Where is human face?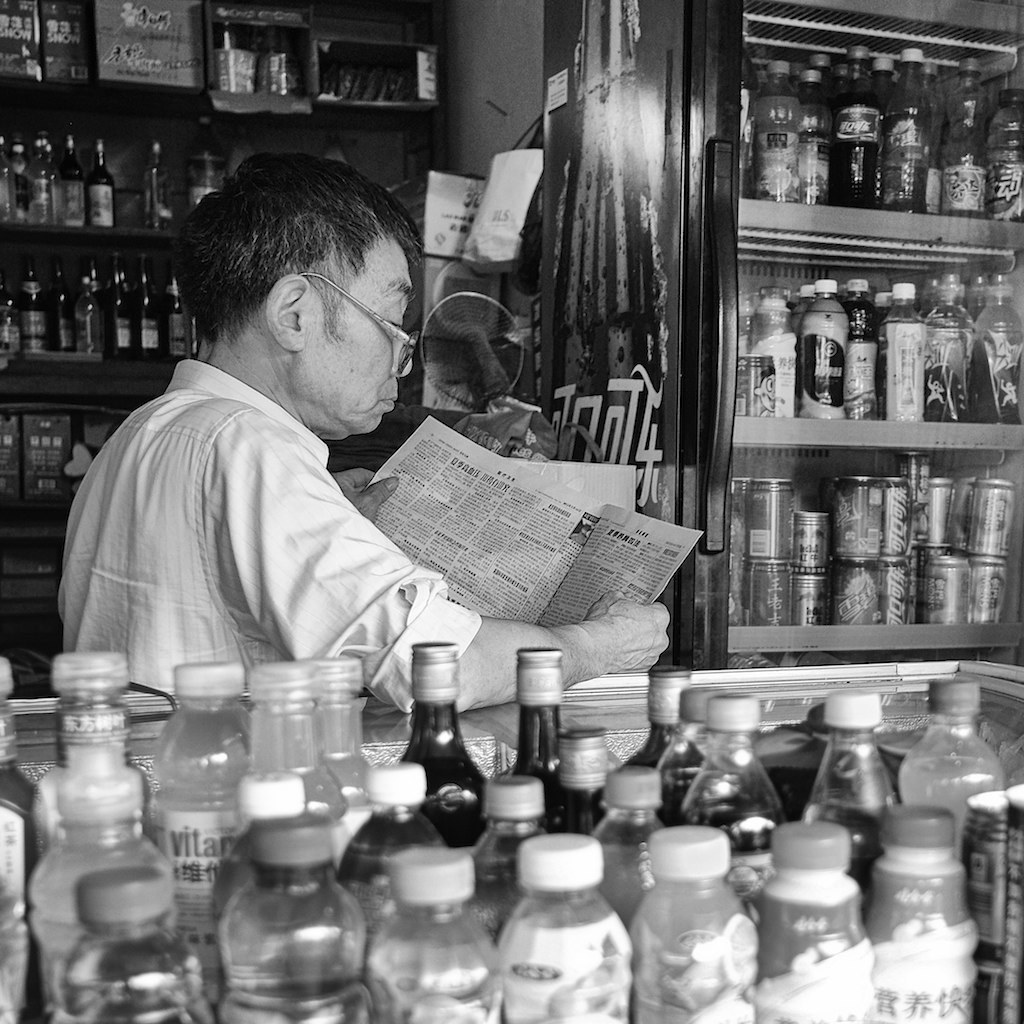
crop(304, 237, 411, 432).
